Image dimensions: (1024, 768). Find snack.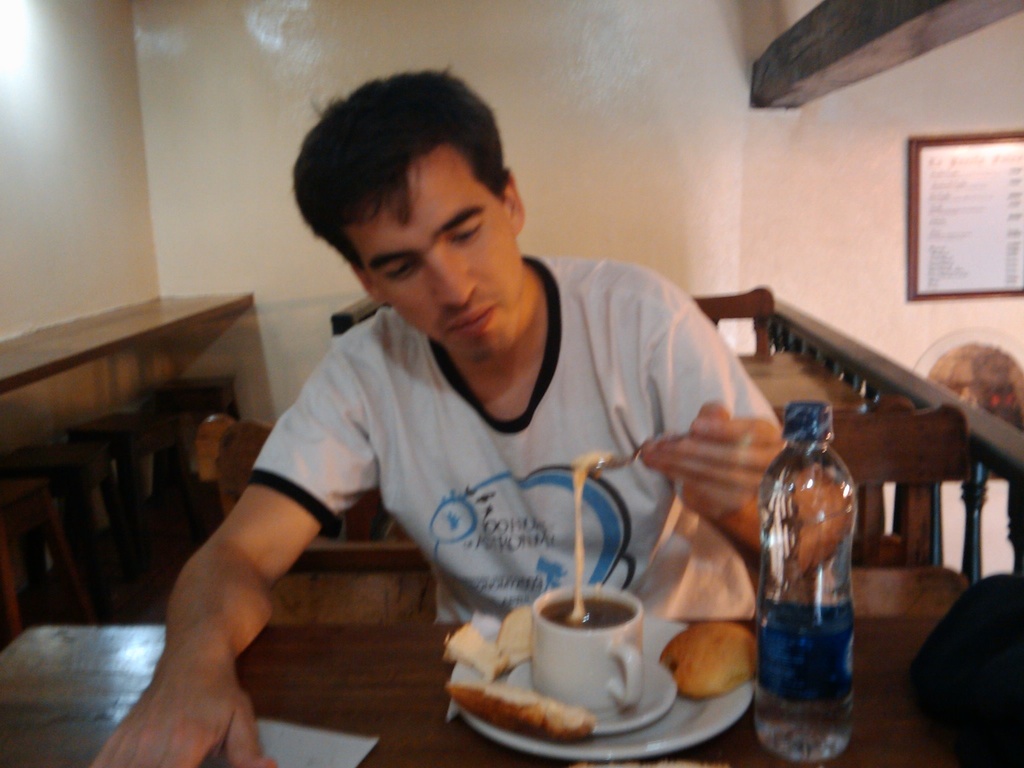
region(448, 602, 530, 683).
